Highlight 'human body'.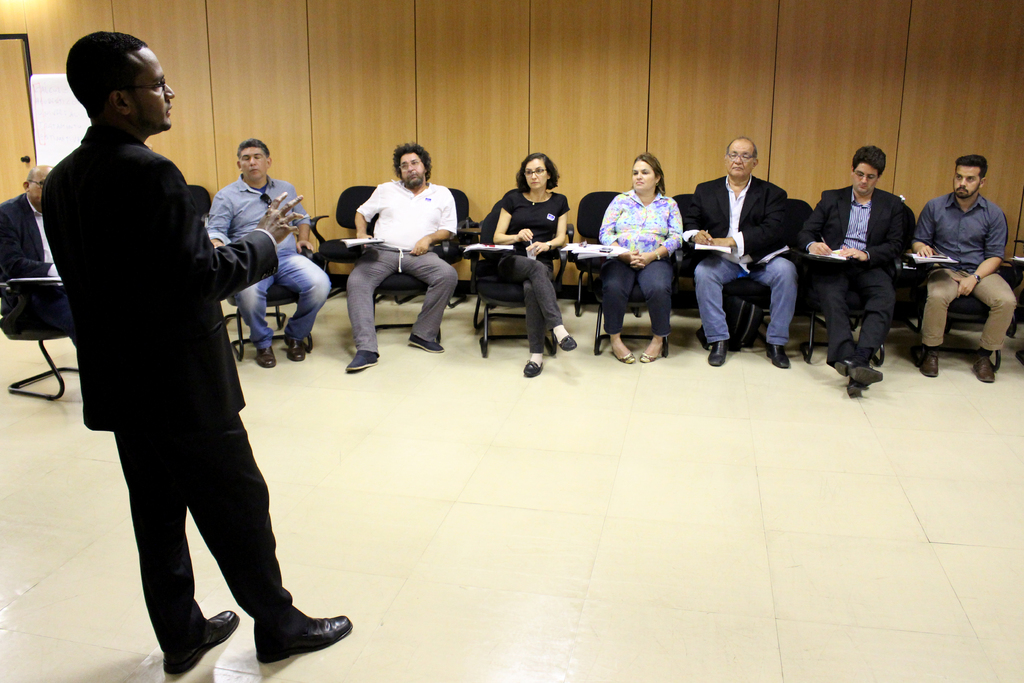
Highlighted region: {"x1": 202, "y1": 144, "x2": 333, "y2": 368}.
